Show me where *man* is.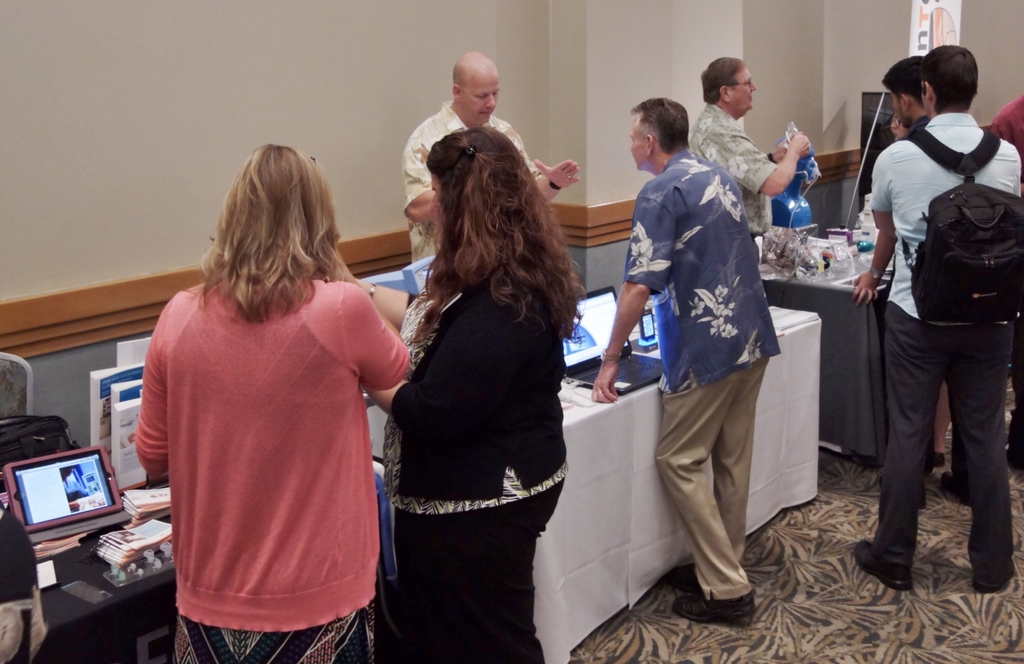
*man* is at <region>403, 47, 583, 257</region>.
